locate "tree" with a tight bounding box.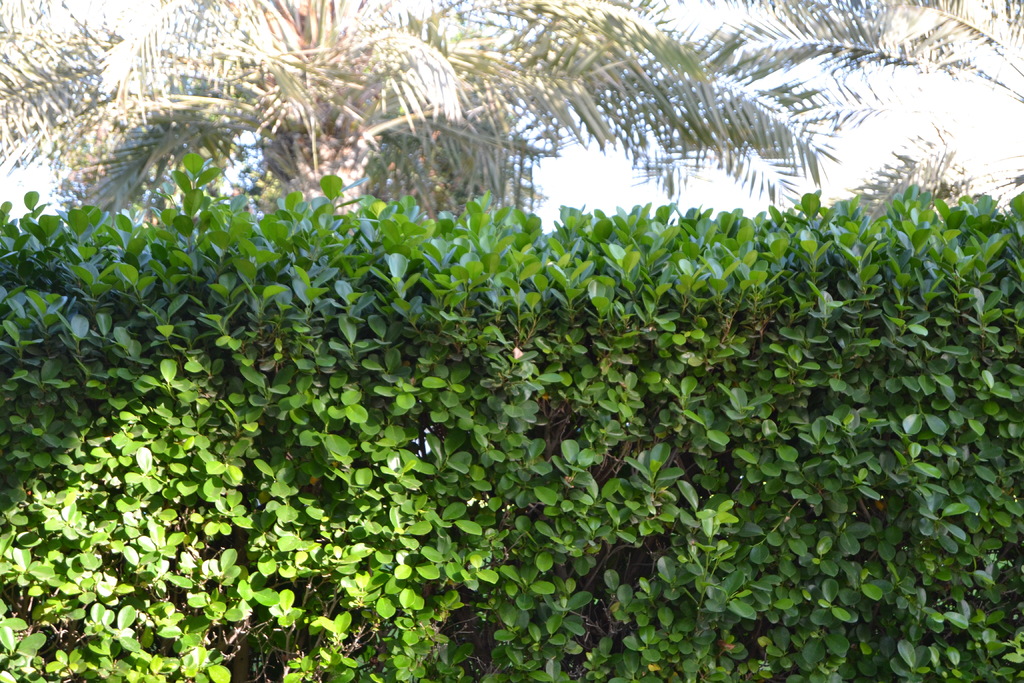
(0,0,1023,216).
